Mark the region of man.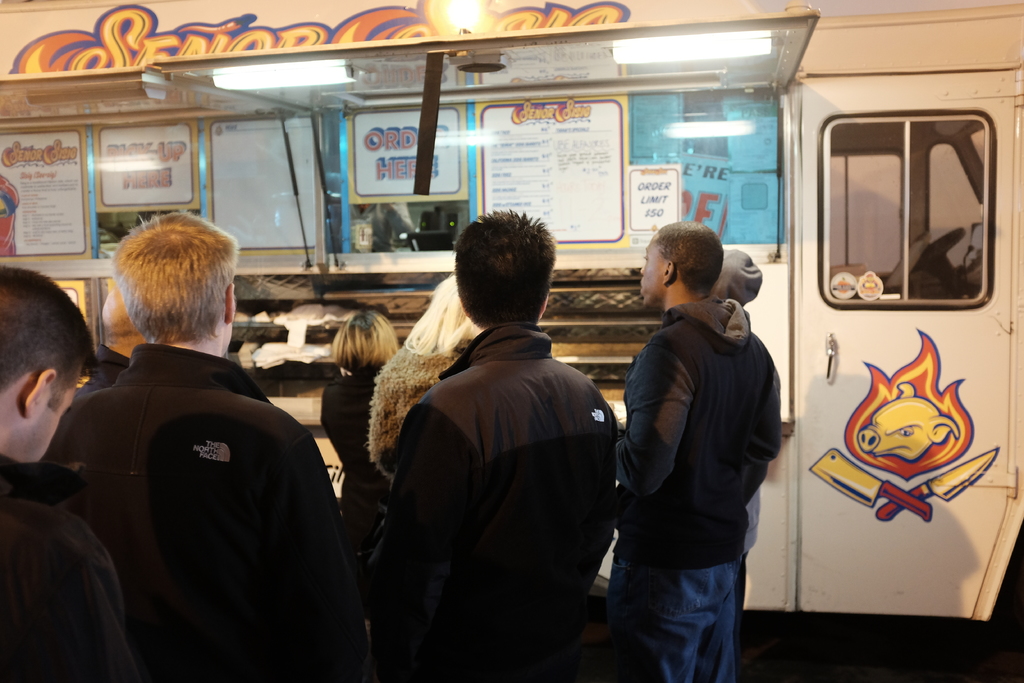
Region: (710,244,756,675).
